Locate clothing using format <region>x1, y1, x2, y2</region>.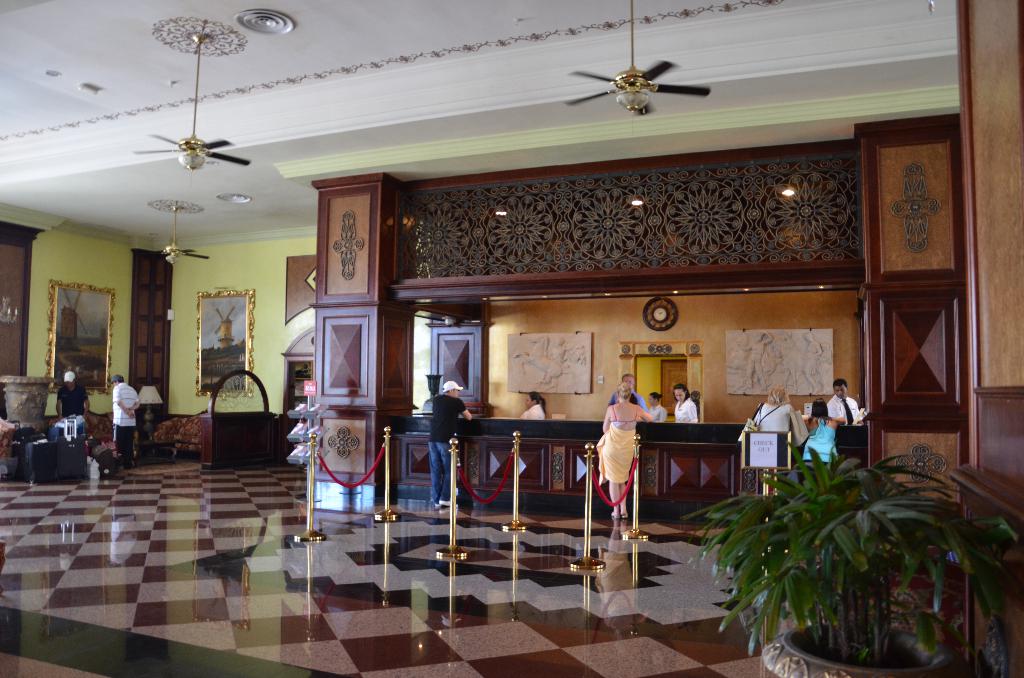
<region>826, 392, 858, 429</region>.
